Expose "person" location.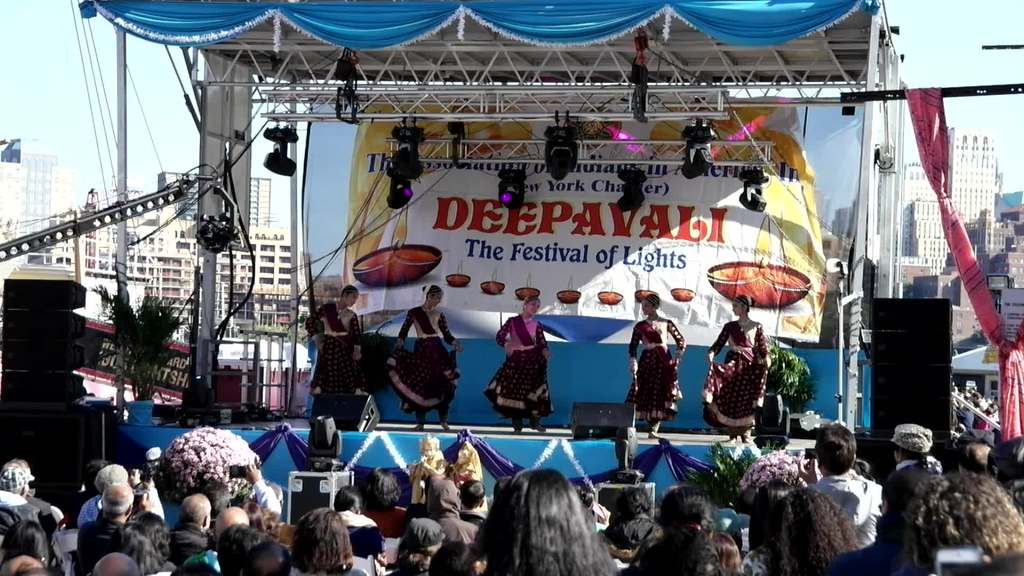
Exposed at 700:293:770:444.
